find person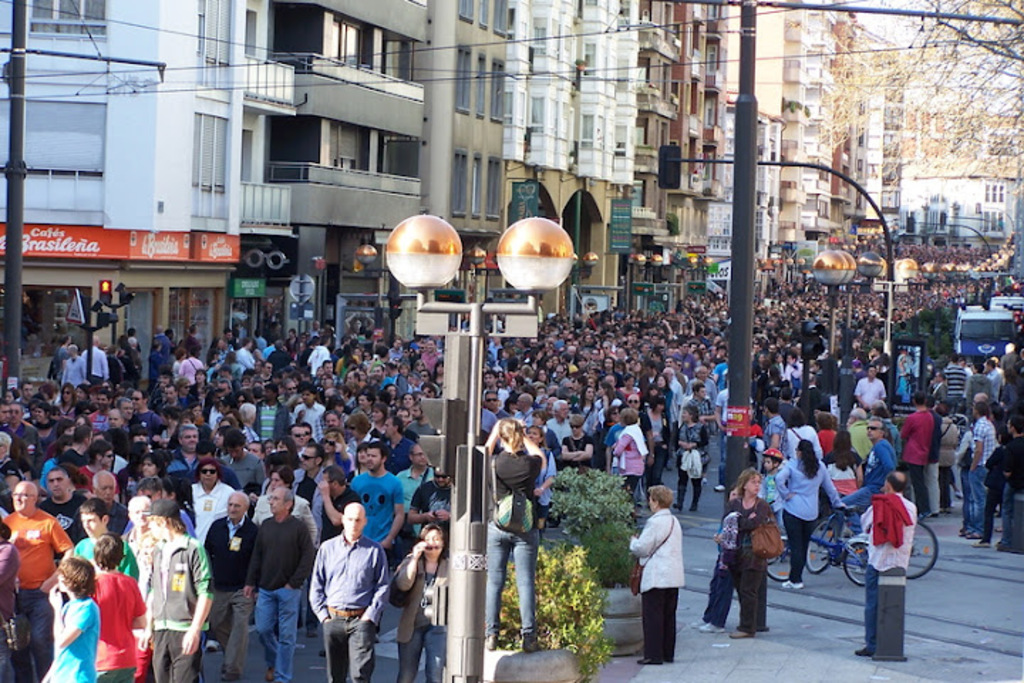
crop(755, 398, 788, 443)
